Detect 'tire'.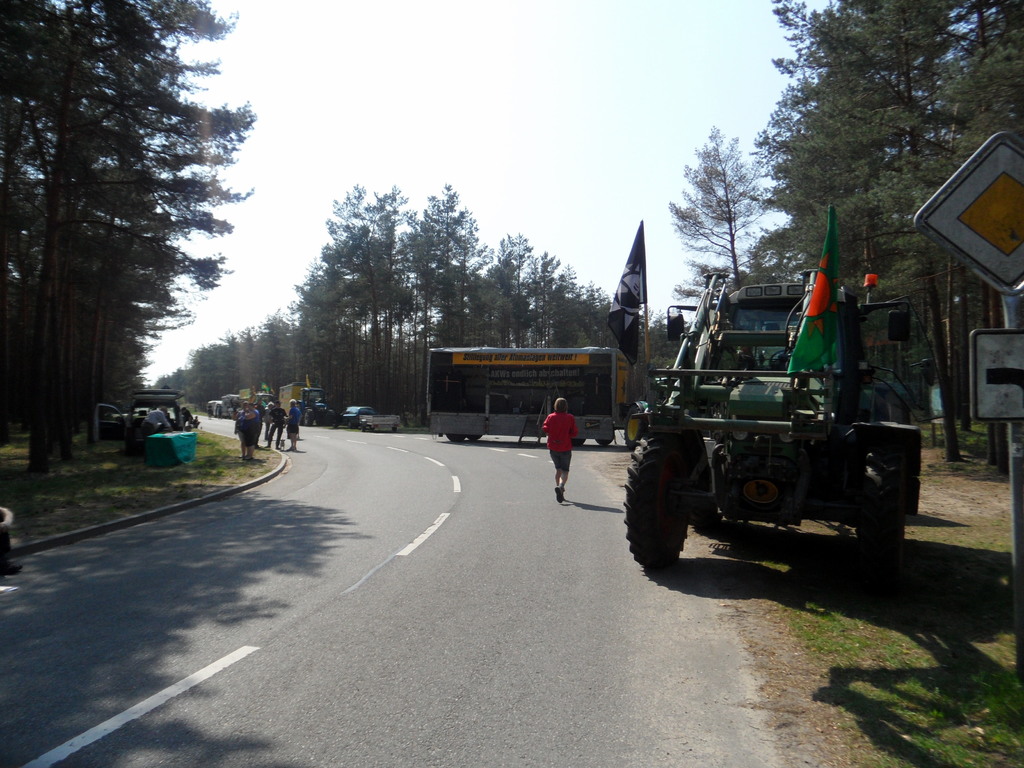
Detected at bbox=[620, 428, 692, 573].
